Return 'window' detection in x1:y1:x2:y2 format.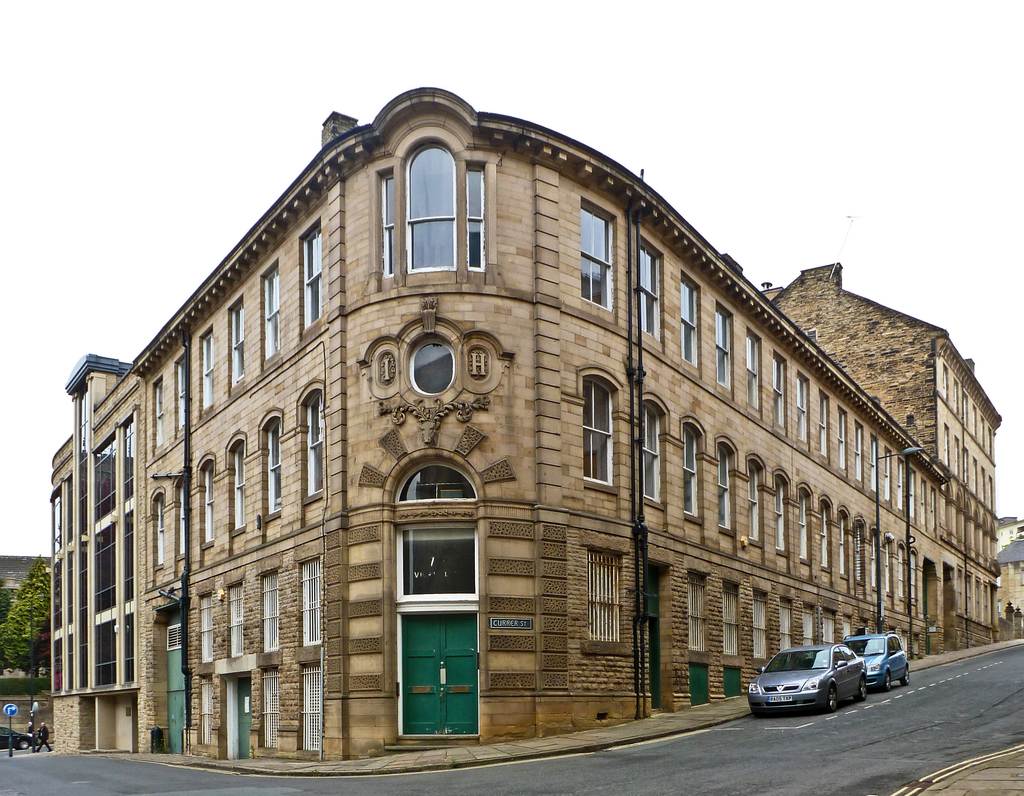
716:433:738:537.
